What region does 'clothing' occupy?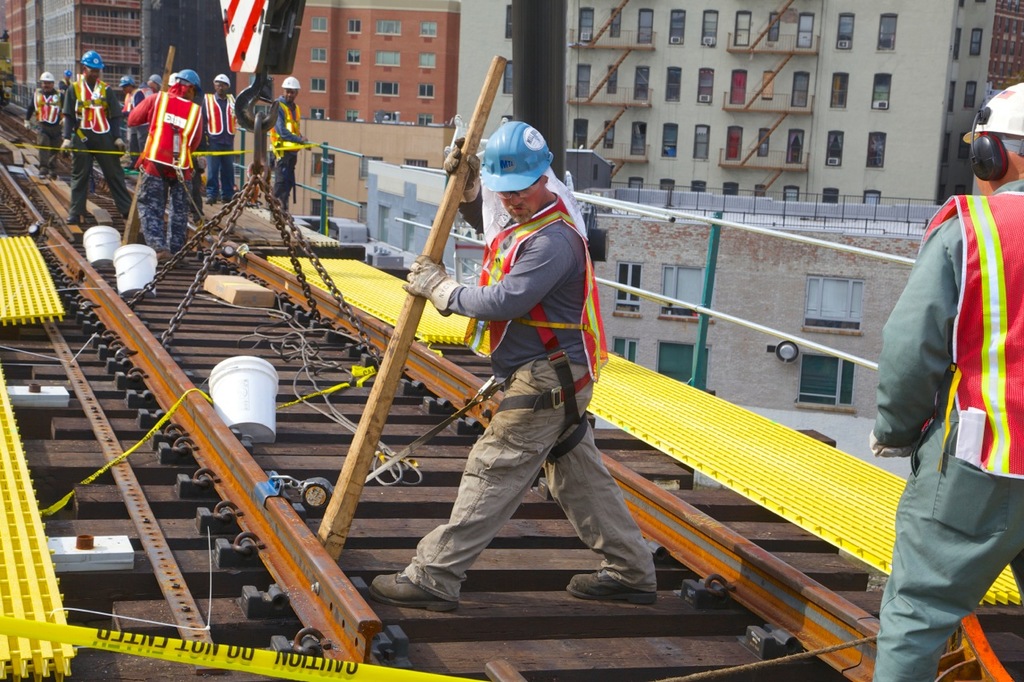
(left=120, top=87, right=148, bottom=166).
